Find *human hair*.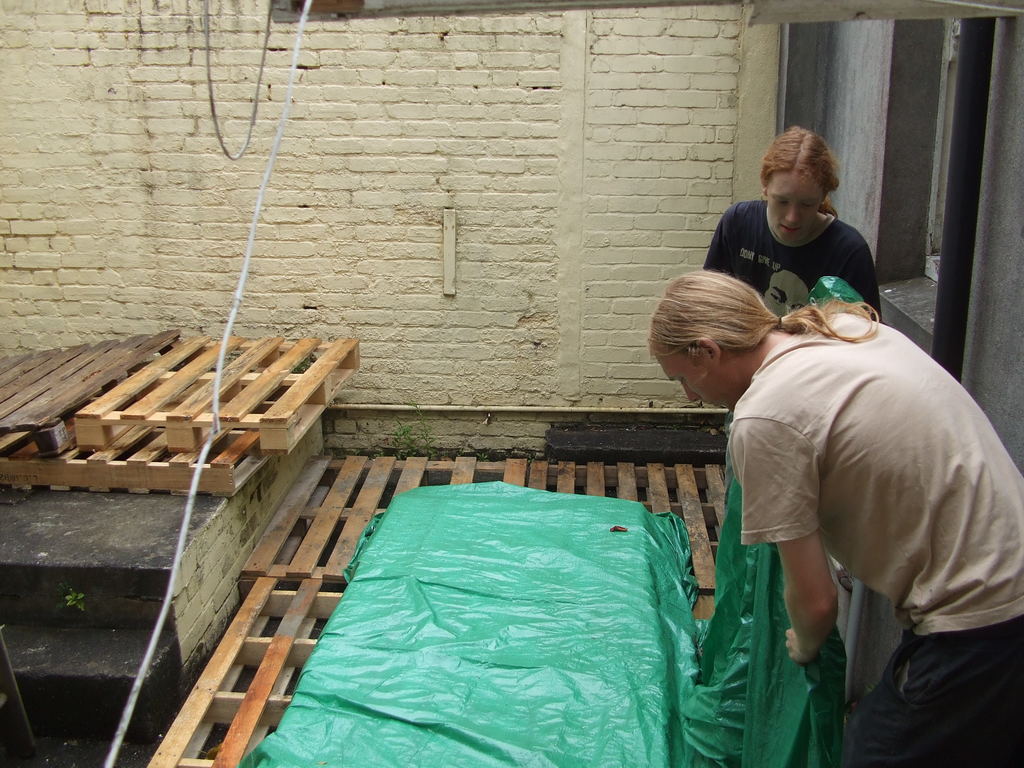
crop(648, 271, 881, 365).
